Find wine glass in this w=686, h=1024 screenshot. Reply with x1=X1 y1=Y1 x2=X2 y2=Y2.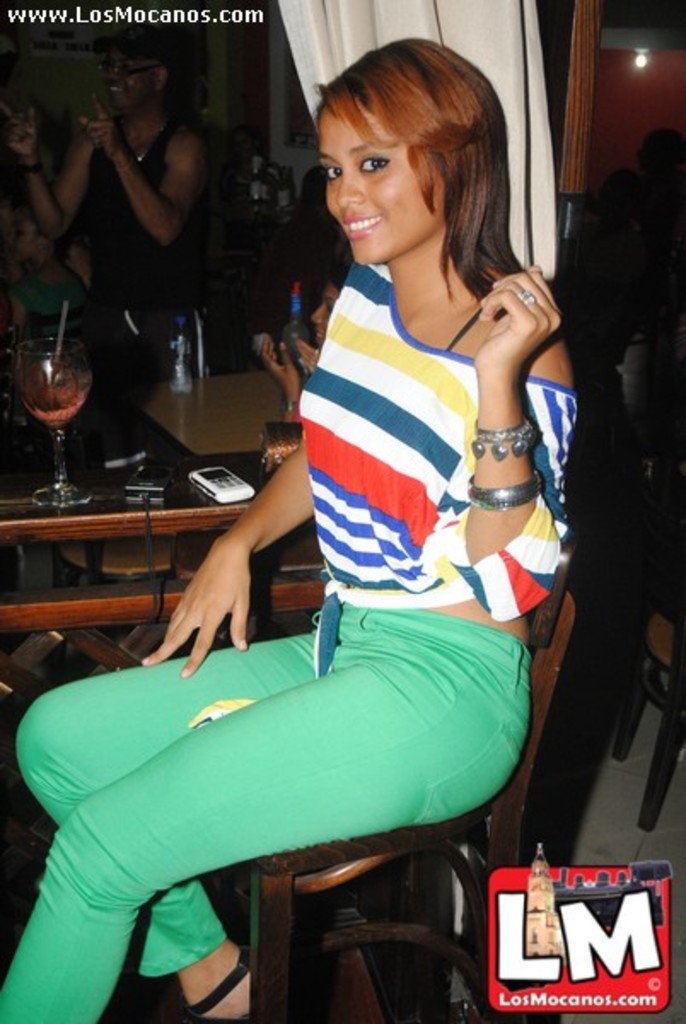
x1=20 y1=338 x2=94 y2=505.
